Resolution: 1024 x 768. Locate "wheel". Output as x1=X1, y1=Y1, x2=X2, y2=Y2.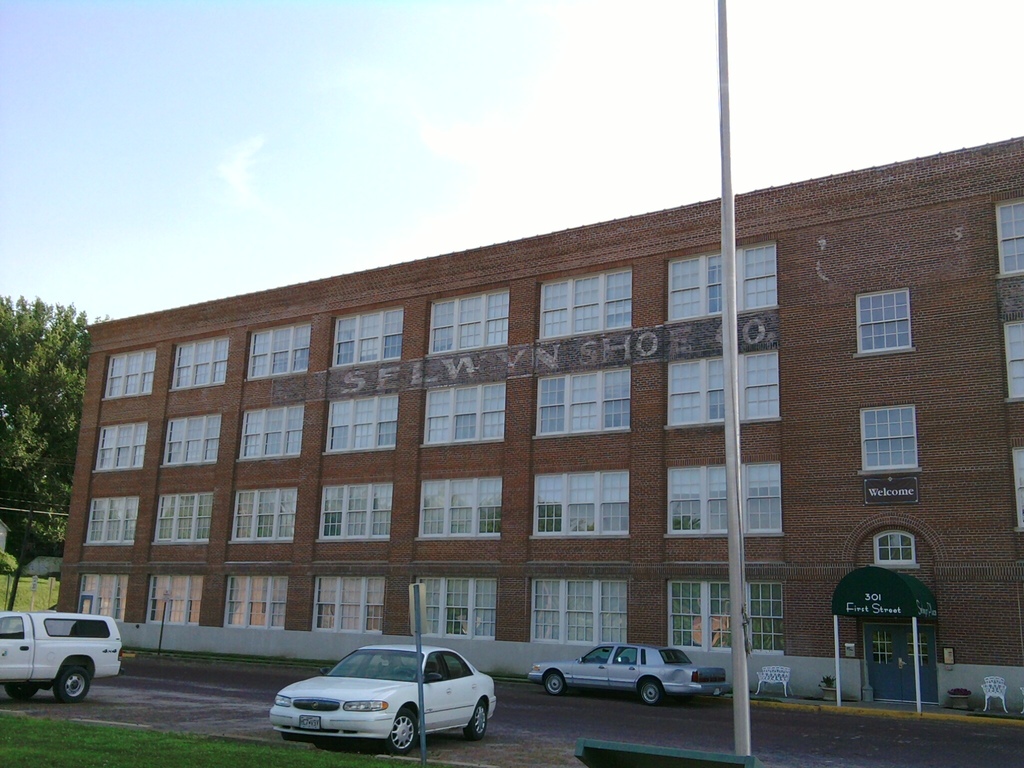
x1=54, y1=659, x2=95, y2=706.
